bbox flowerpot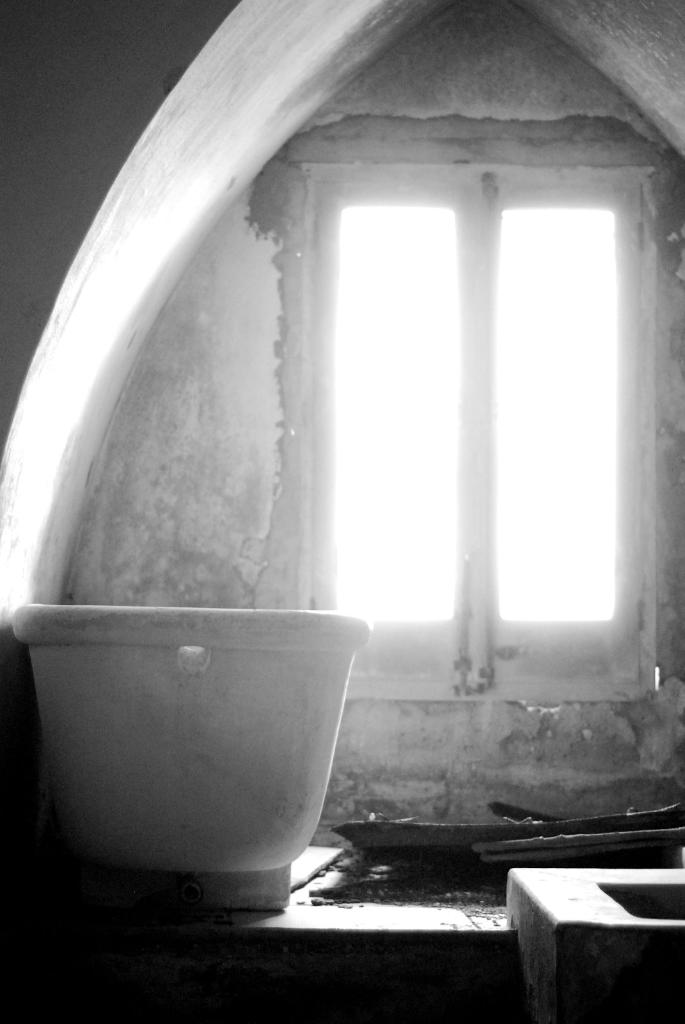
Rect(8, 596, 368, 920)
